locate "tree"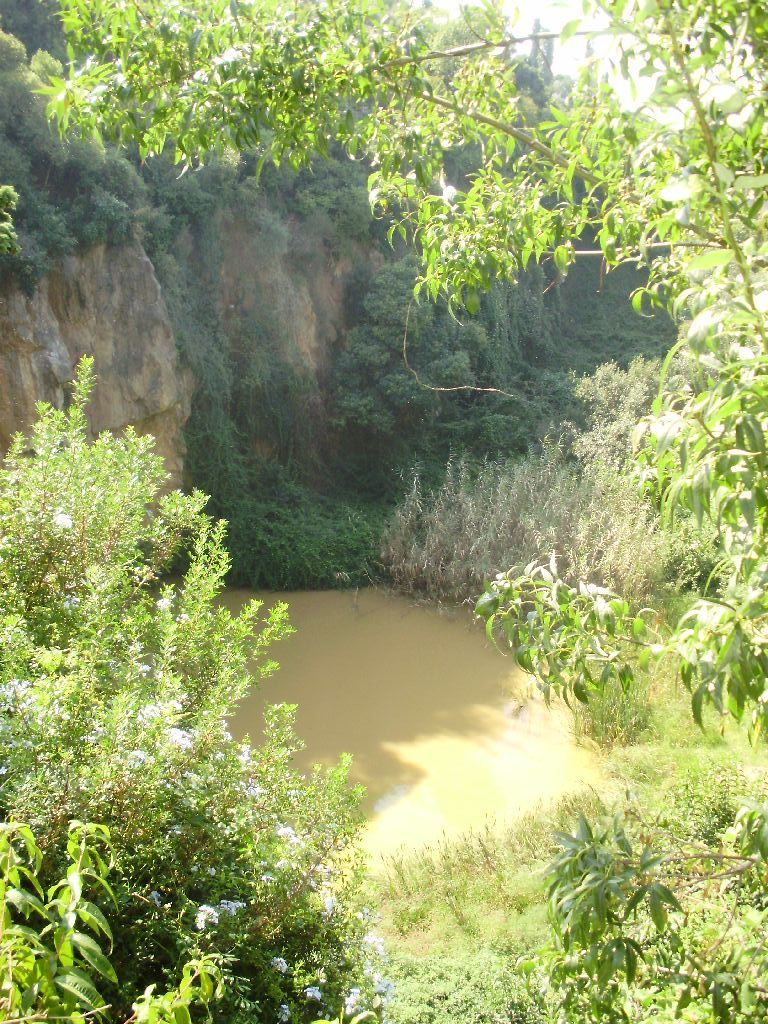
bbox=(25, 0, 767, 1023)
